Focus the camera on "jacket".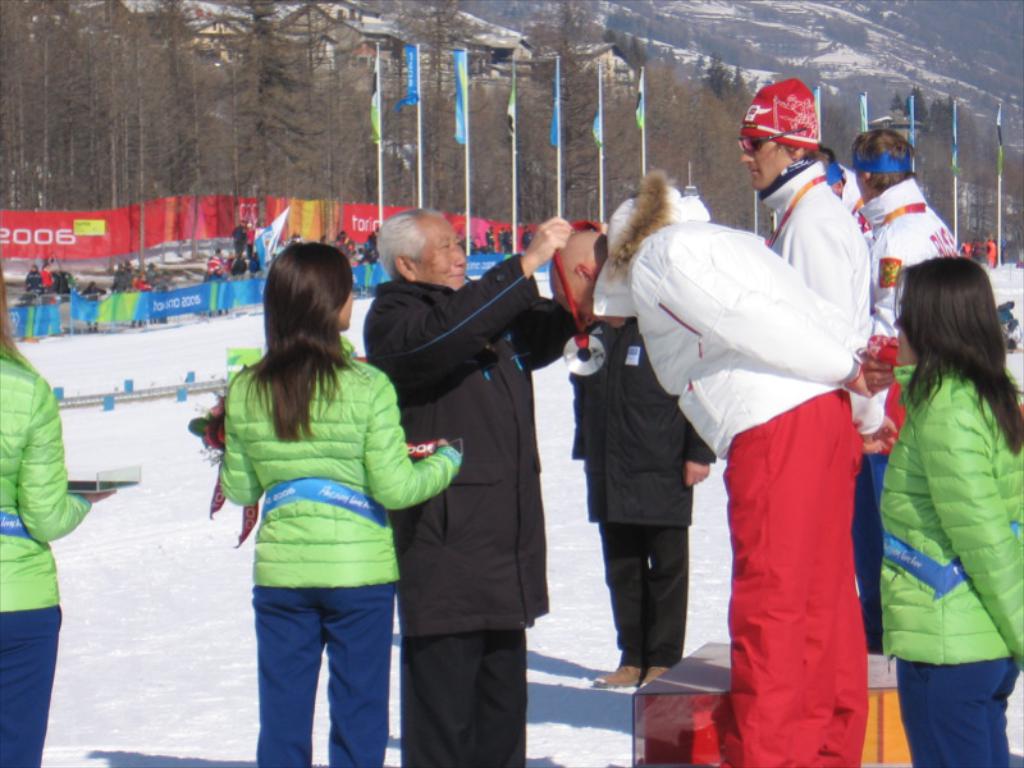
Focus region: {"left": 873, "top": 364, "right": 1023, "bottom": 677}.
